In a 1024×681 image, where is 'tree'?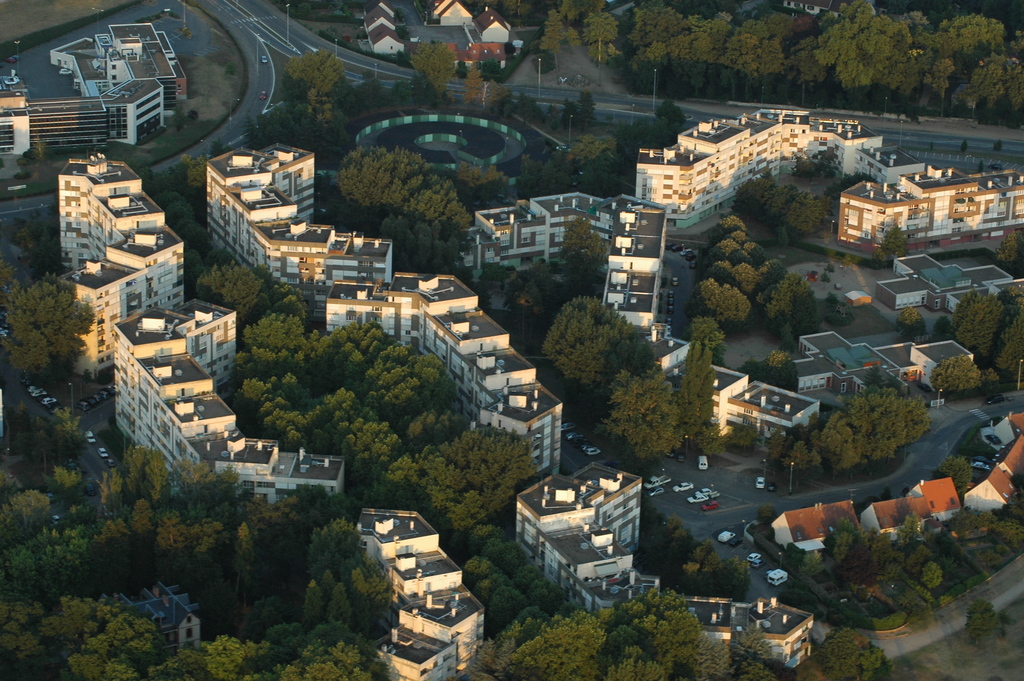
l=292, t=482, r=354, b=519.
